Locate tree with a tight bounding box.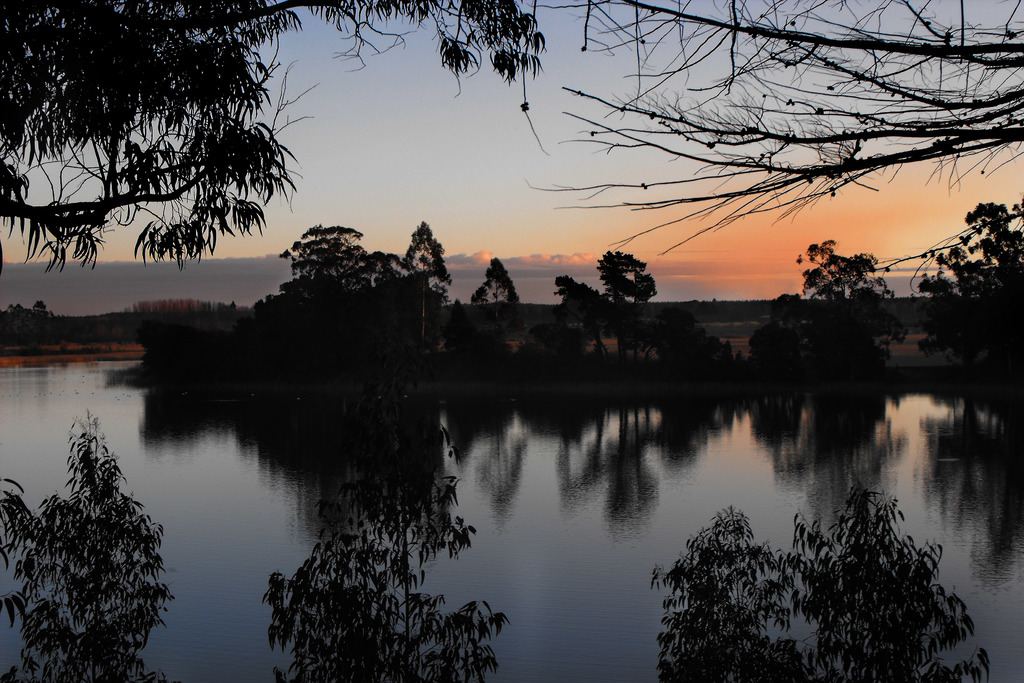
region(922, 194, 1023, 327).
